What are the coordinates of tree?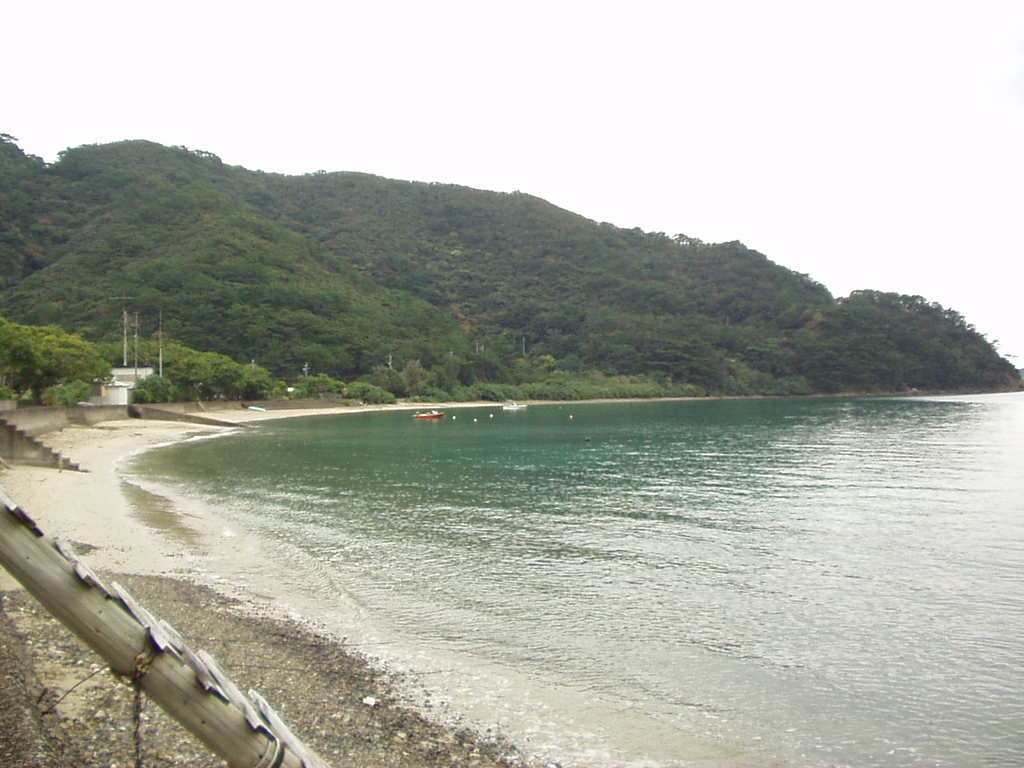
box=[405, 358, 430, 414].
